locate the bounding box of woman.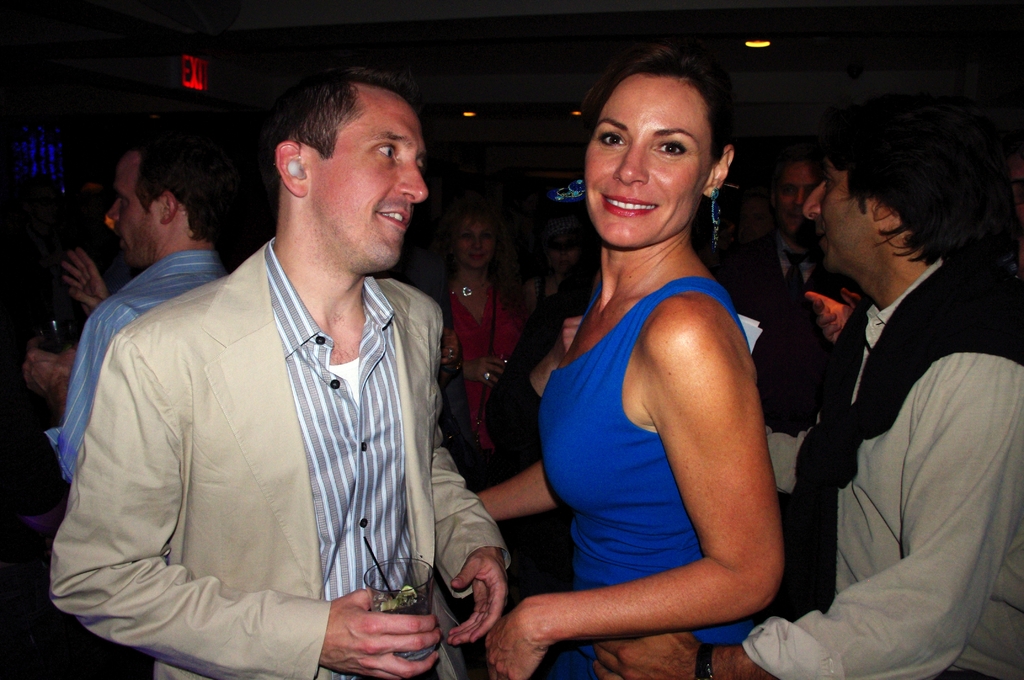
Bounding box: (left=433, top=204, right=530, bottom=471).
